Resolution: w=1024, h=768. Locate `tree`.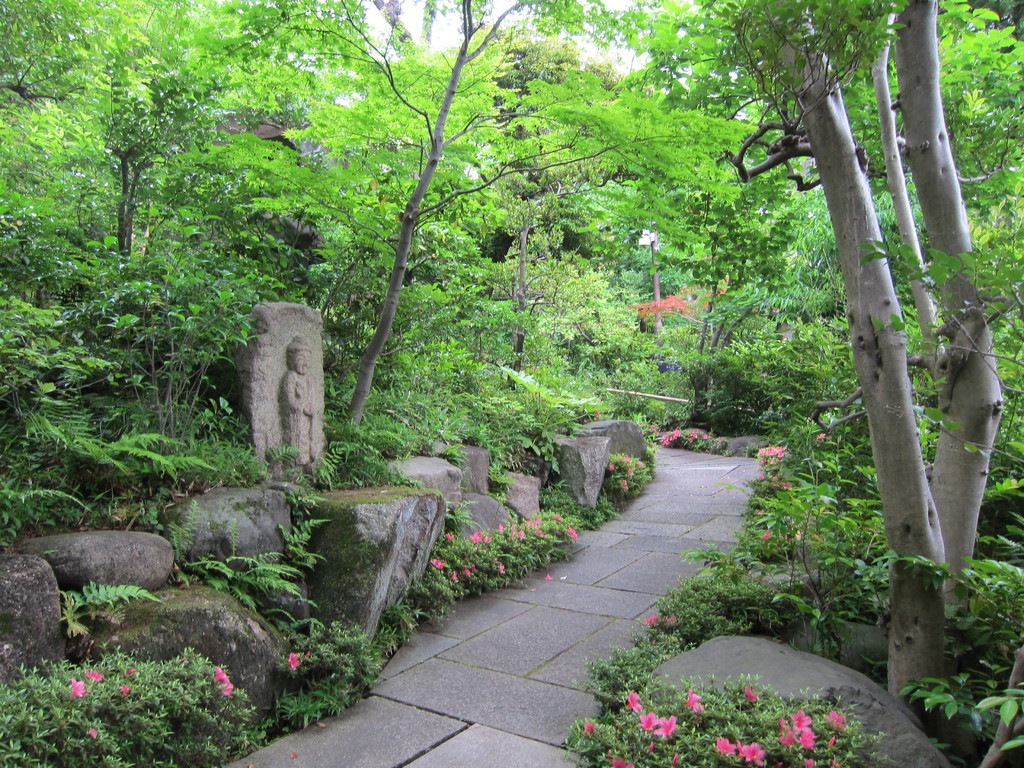
locate(0, 0, 214, 392).
